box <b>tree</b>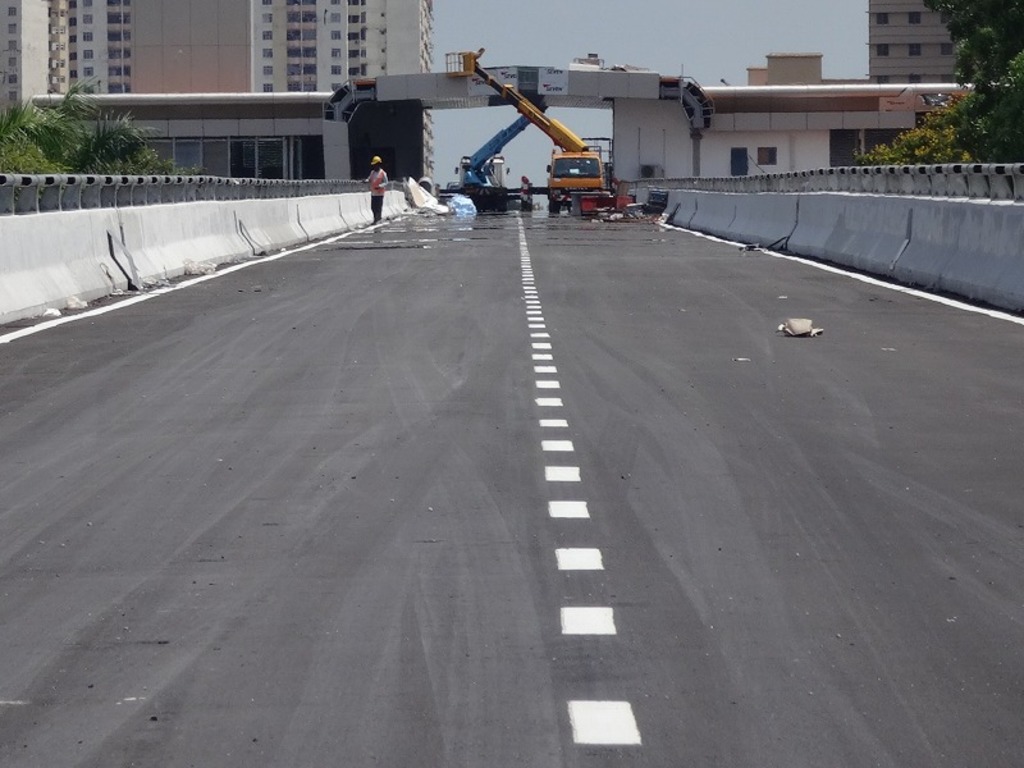
pyautogui.locateOnScreen(852, 84, 982, 164)
